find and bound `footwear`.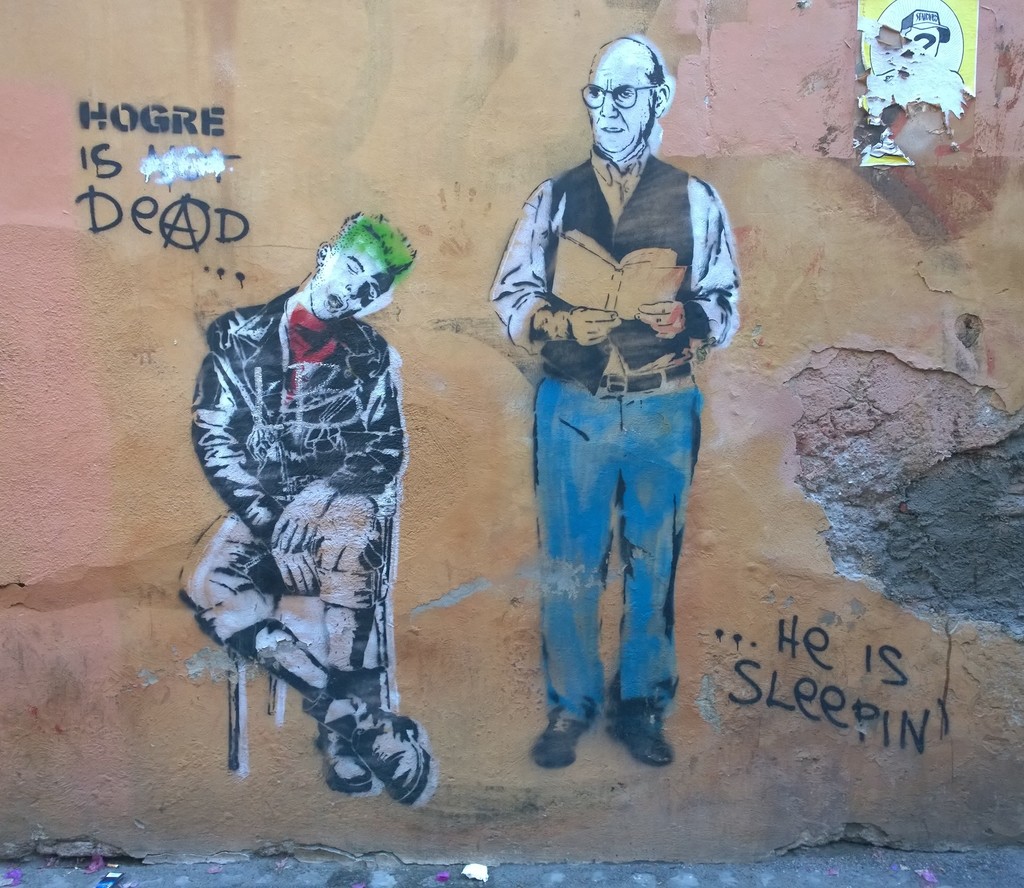
Bound: <bbox>303, 666, 431, 814</bbox>.
